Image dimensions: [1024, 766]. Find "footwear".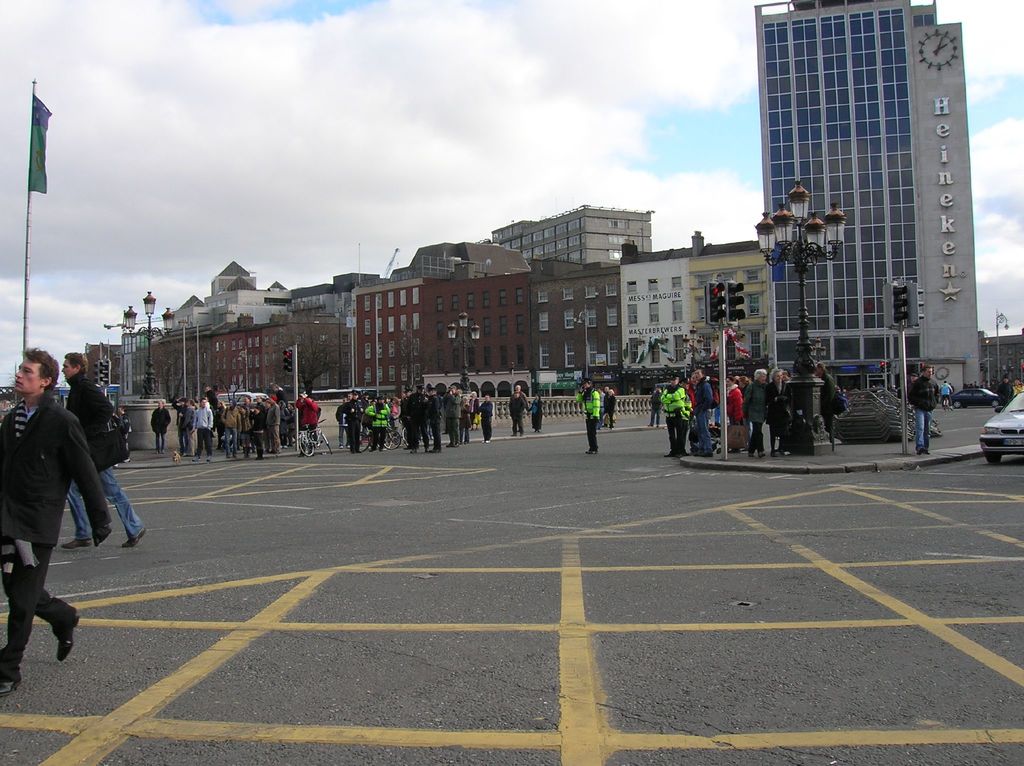
226 452 228 455.
